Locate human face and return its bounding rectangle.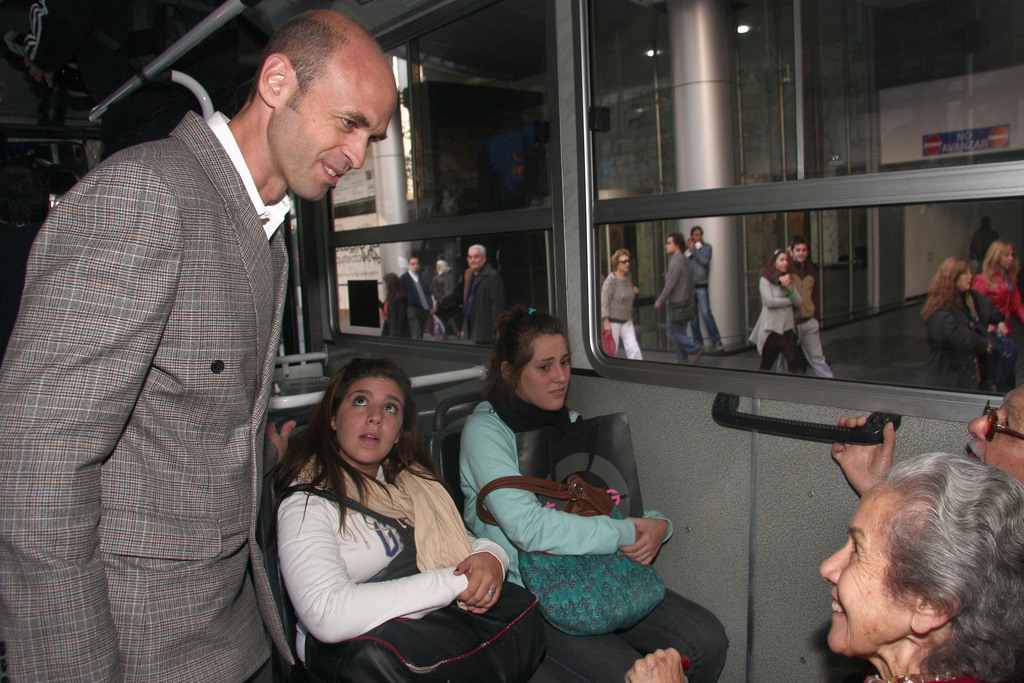
l=467, t=245, r=481, b=270.
